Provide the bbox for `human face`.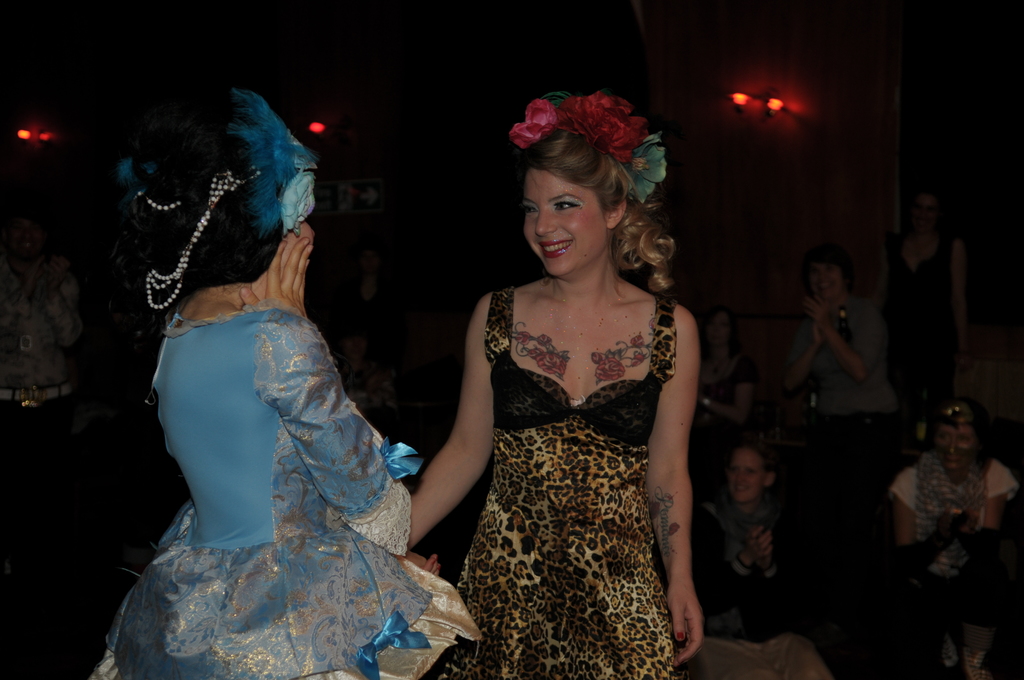
left=524, top=172, right=606, bottom=274.
